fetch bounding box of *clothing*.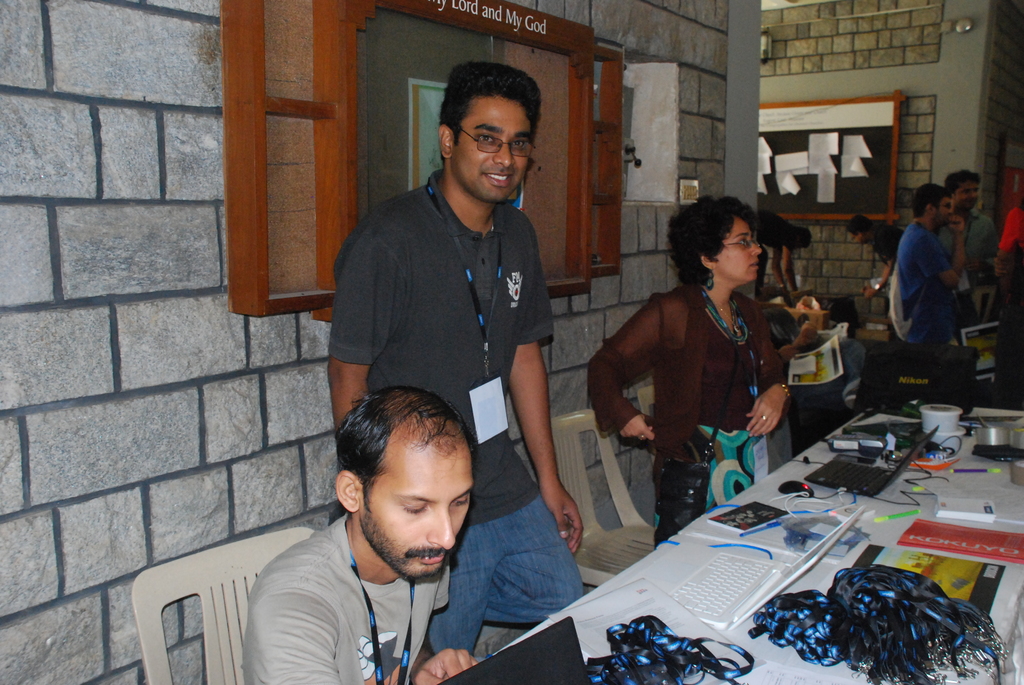
Bbox: select_region(238, 515, 442, 684).
